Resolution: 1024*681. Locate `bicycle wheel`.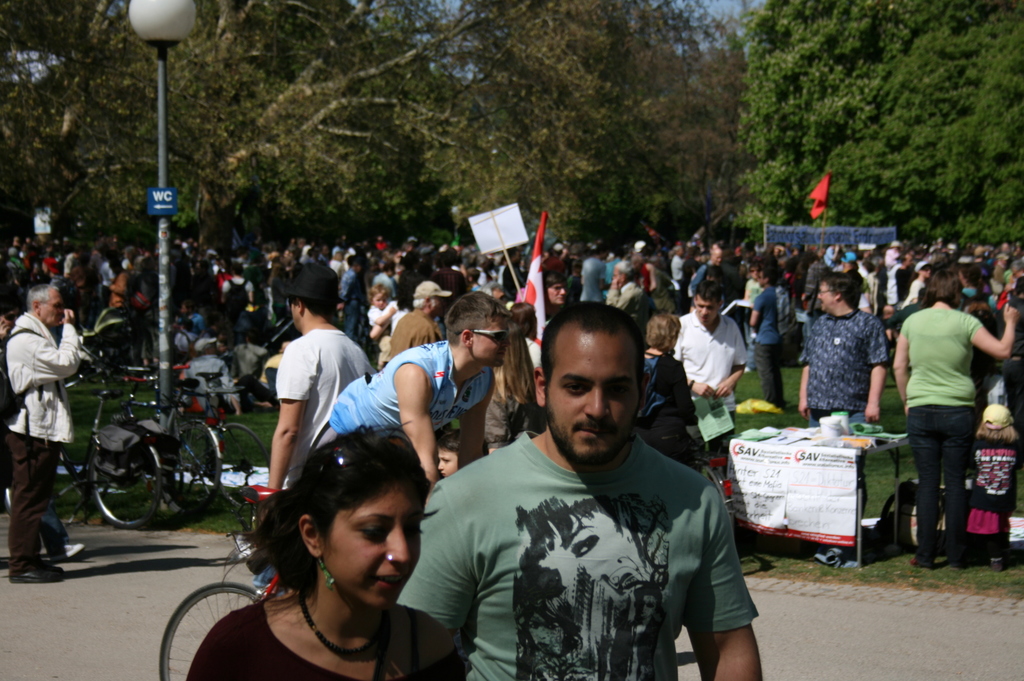
bbox(207, 422, 272, 496).
